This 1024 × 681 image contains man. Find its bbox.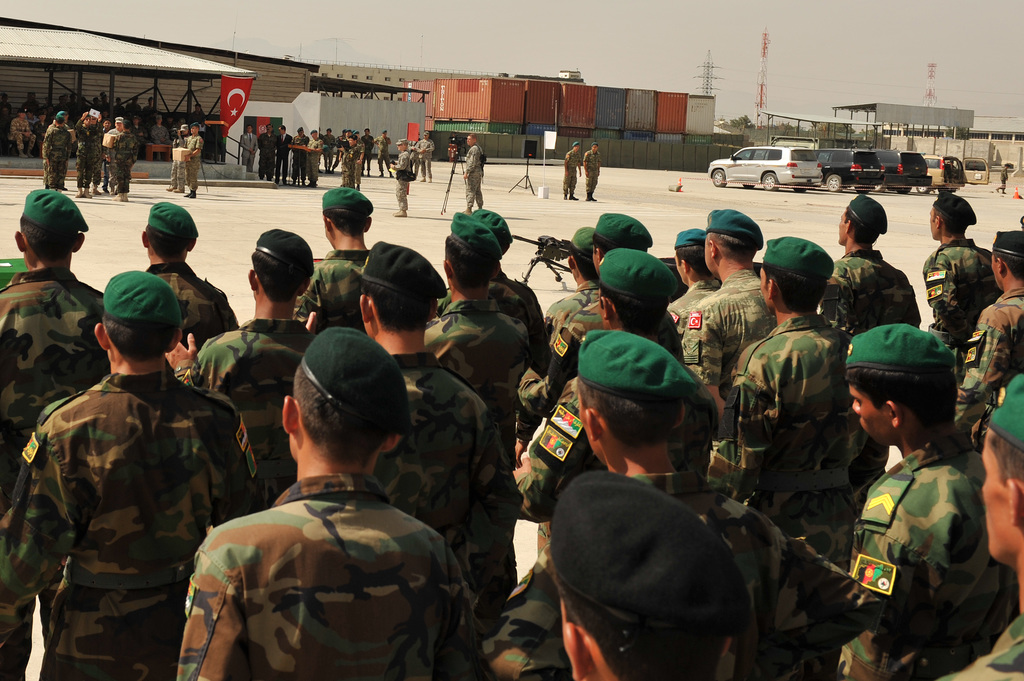
select_region(462, 134, 488, 211).
